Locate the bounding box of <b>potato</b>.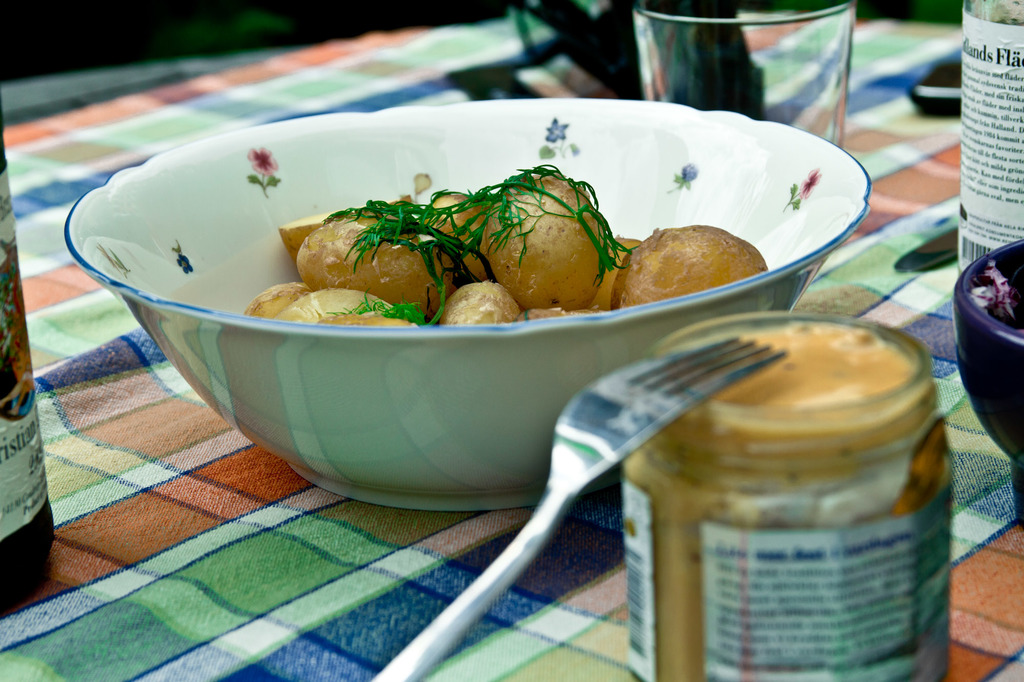
Bounding box: [484, 171, 609, 313].
